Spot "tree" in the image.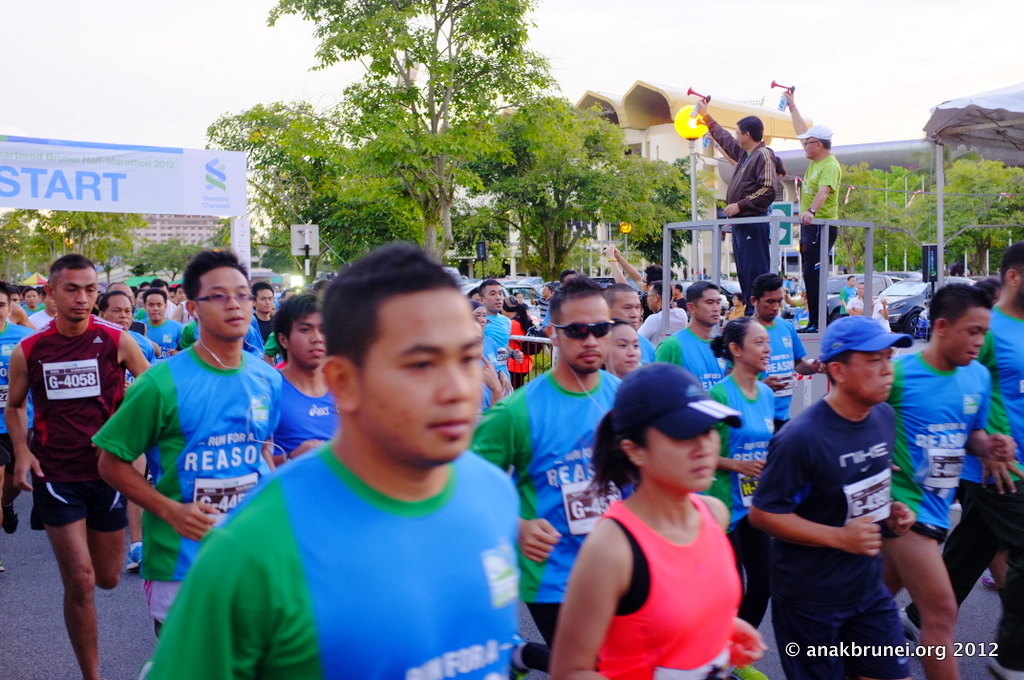
"tree" found at crop(208, 0, 559, 263).
